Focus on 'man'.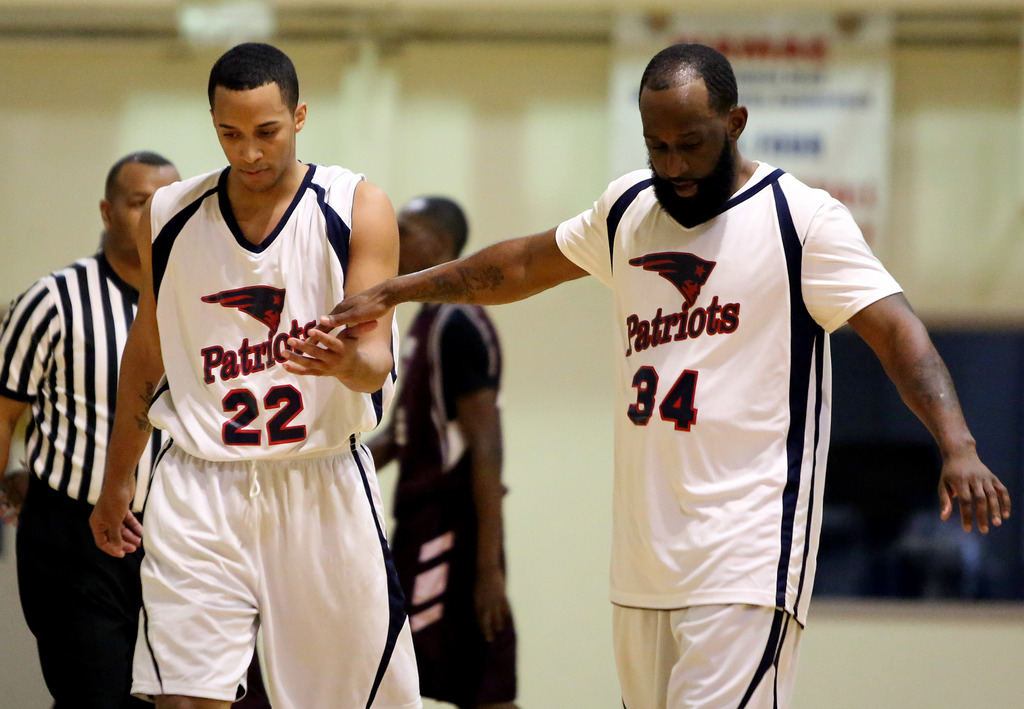
Focused at <box>294,43,1012,708</box>.
